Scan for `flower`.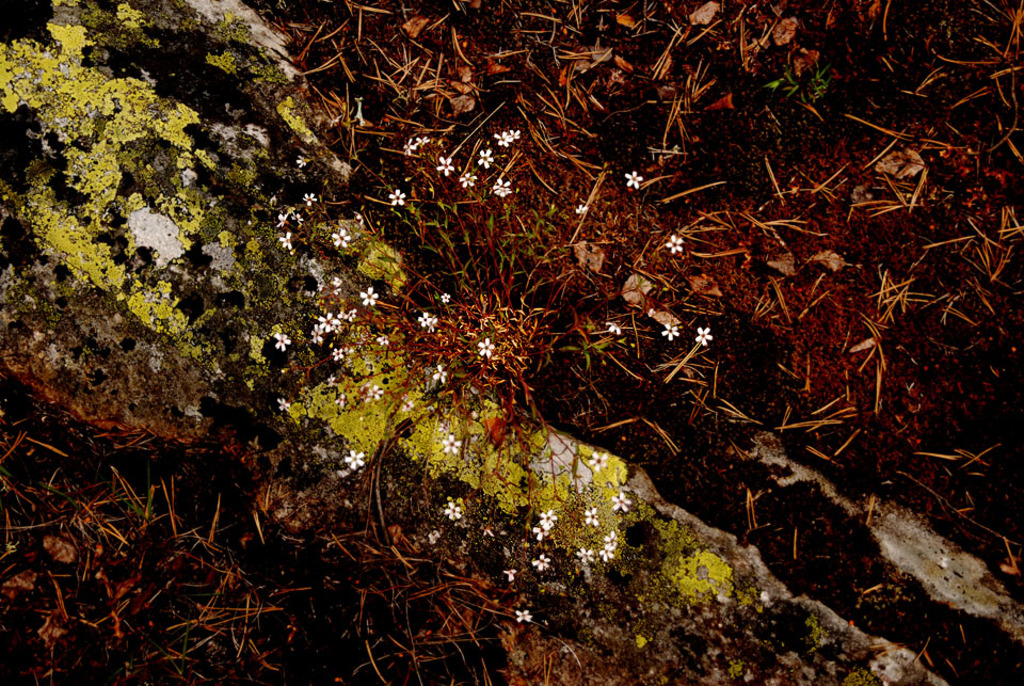
Scan result: 502:569:515:583.
